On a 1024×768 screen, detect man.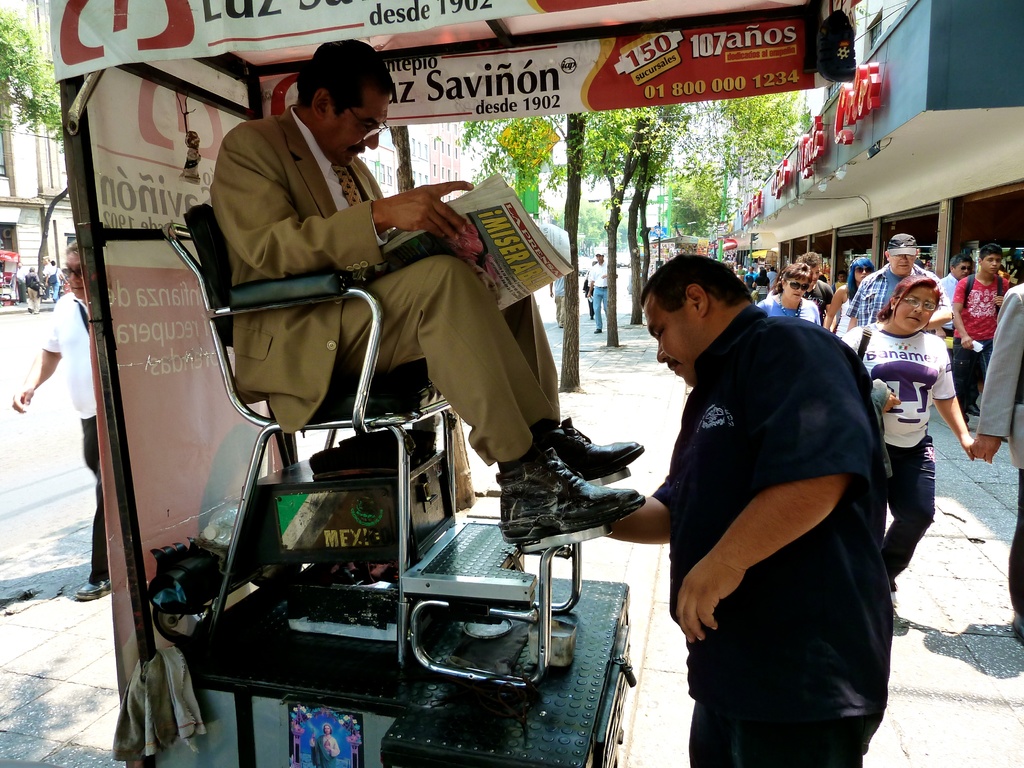
(x1=746, y1=265, x2=758, y2=277).
